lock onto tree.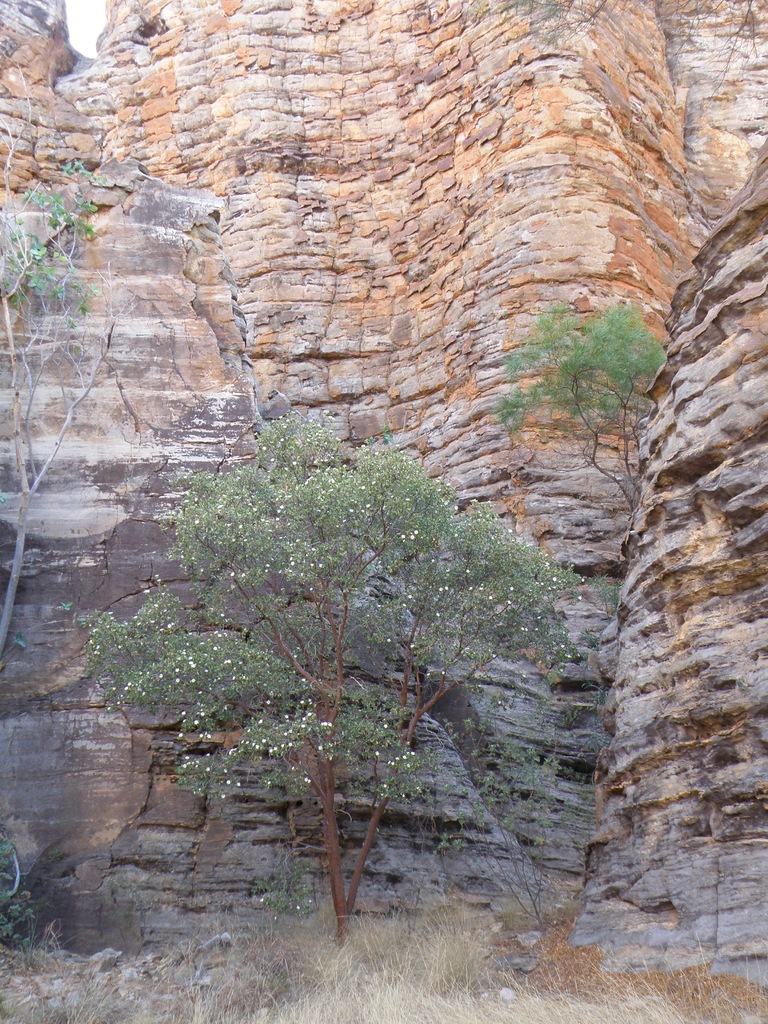
Locked: <region>69, 404, 597, 942</region>.
